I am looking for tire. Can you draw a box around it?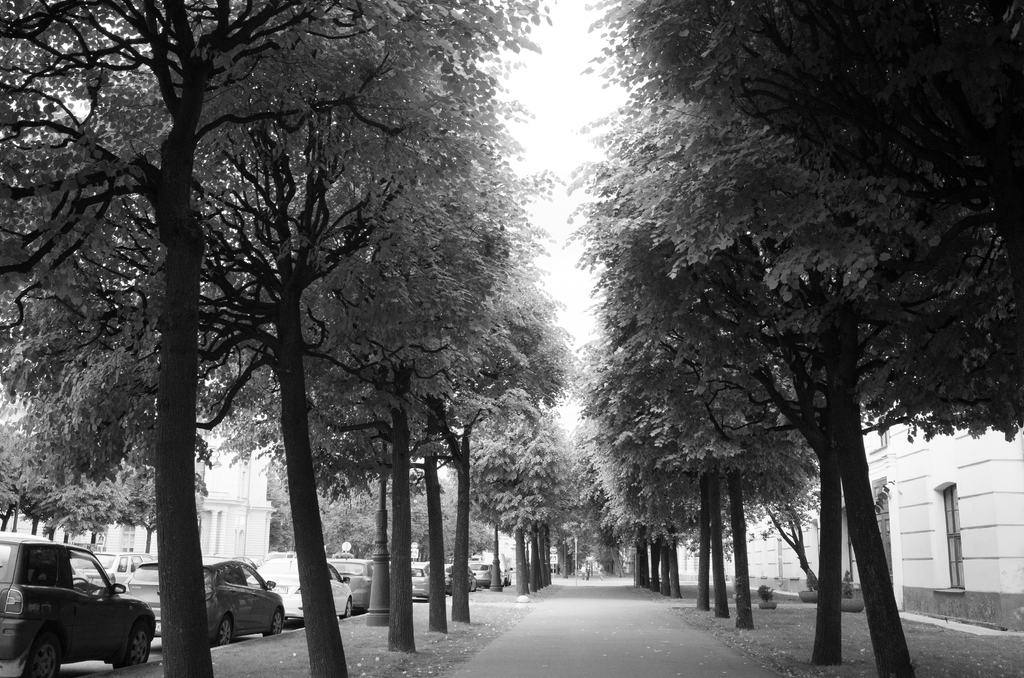
Sure, the bounding box is bbox=(27, 633, 64, 677).
